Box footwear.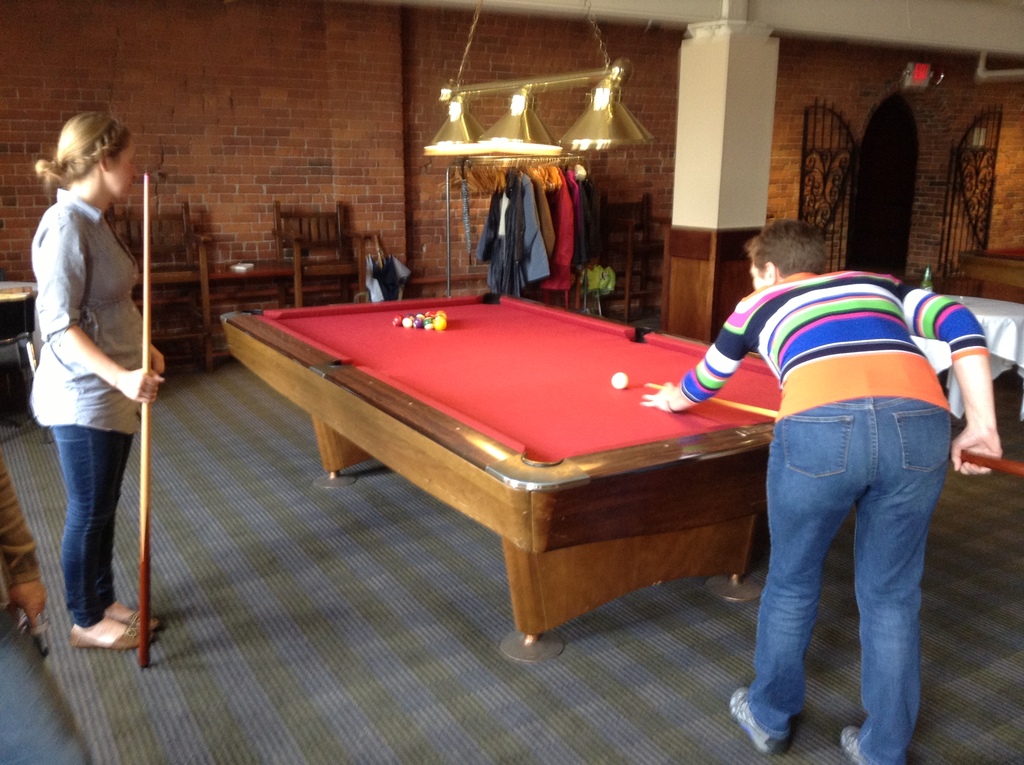
(left=730, top=689, right=789, bottom=752).
